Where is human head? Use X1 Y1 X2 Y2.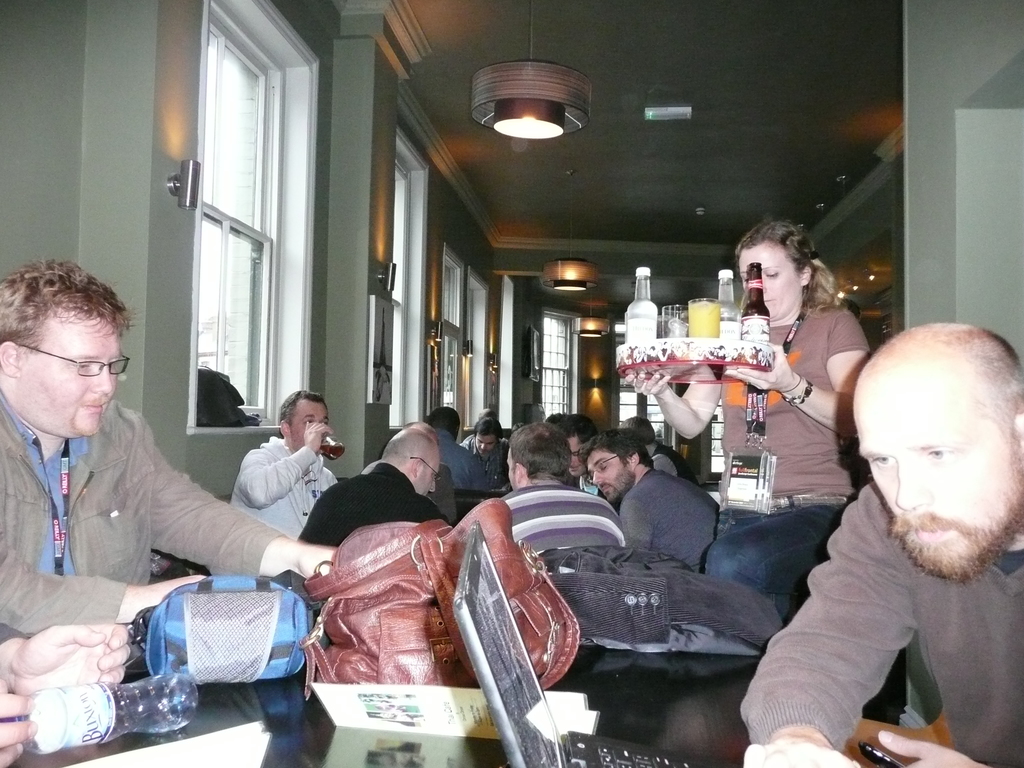
4 256 143 454.
